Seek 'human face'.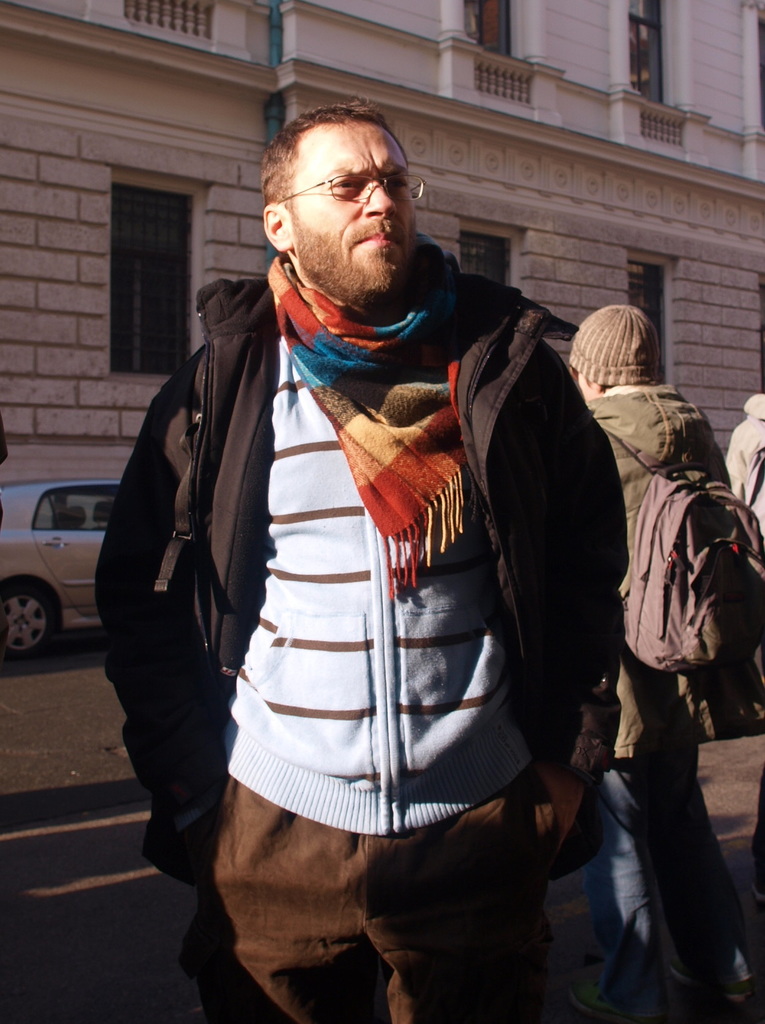
l=273, t=111, r=420, b=262.
